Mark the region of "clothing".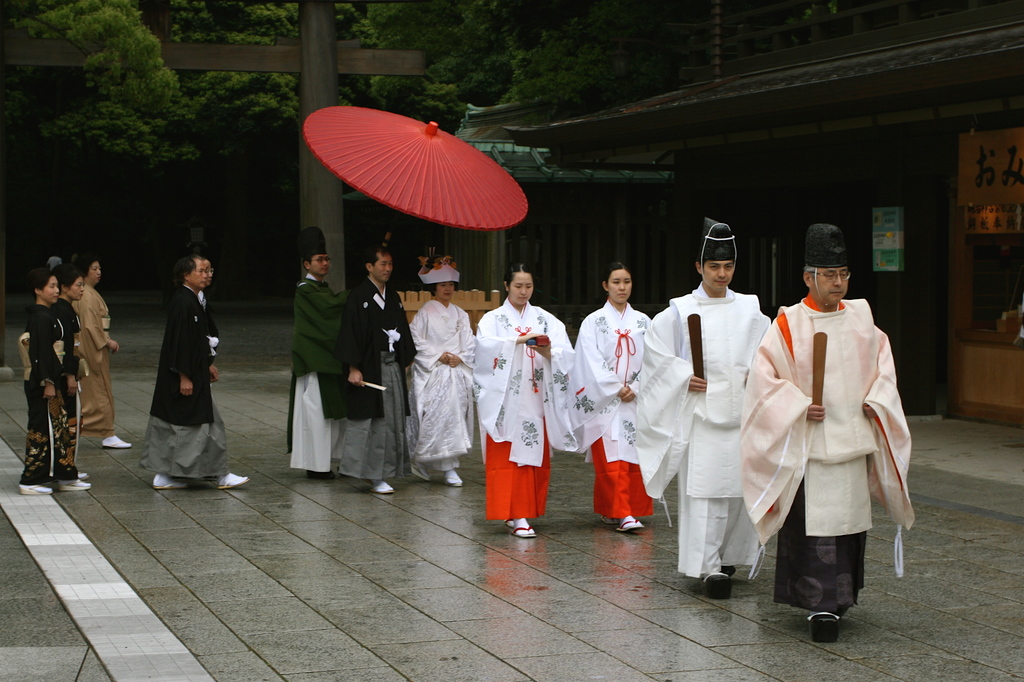
Region: (20,308,75,483).
